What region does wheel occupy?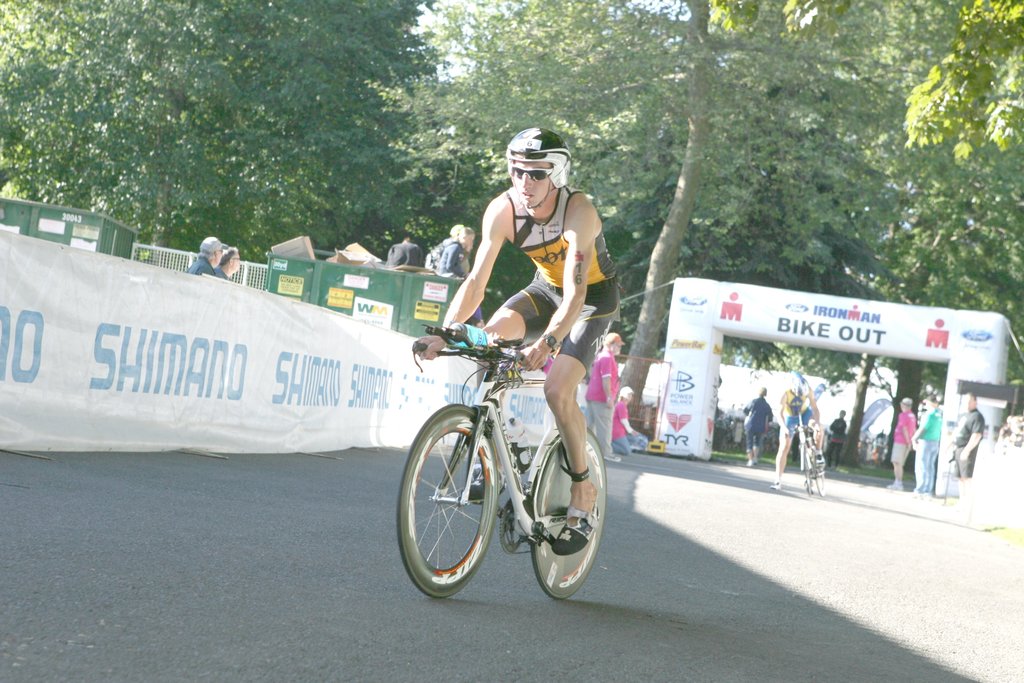
x1=534 y1=424 x2=606 y2=605.
